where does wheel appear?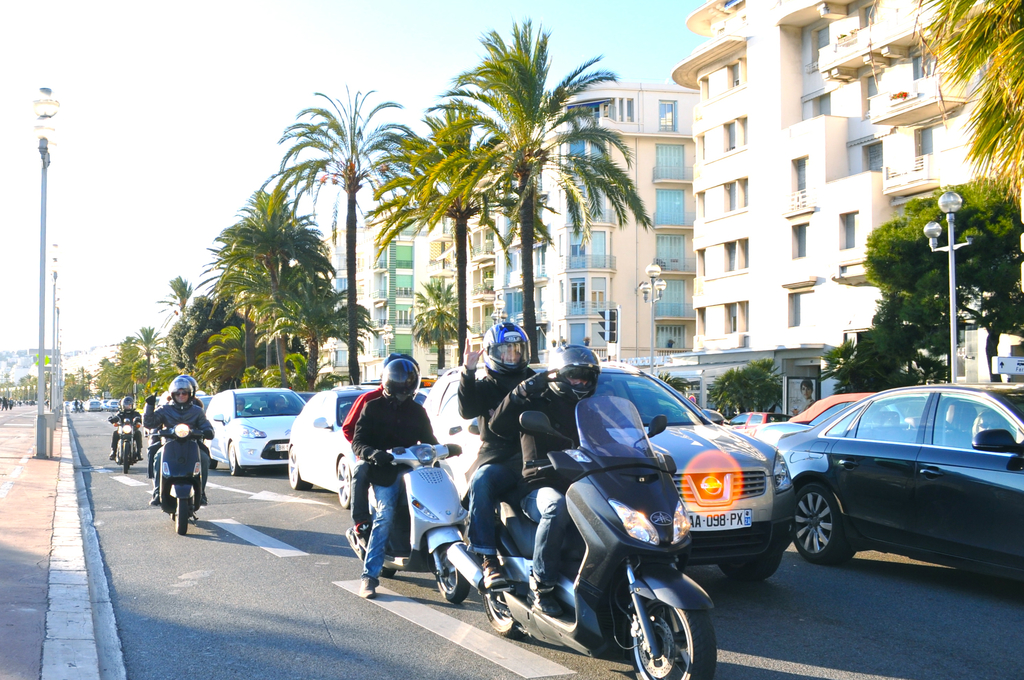
Appears at 426:538:467:601.
